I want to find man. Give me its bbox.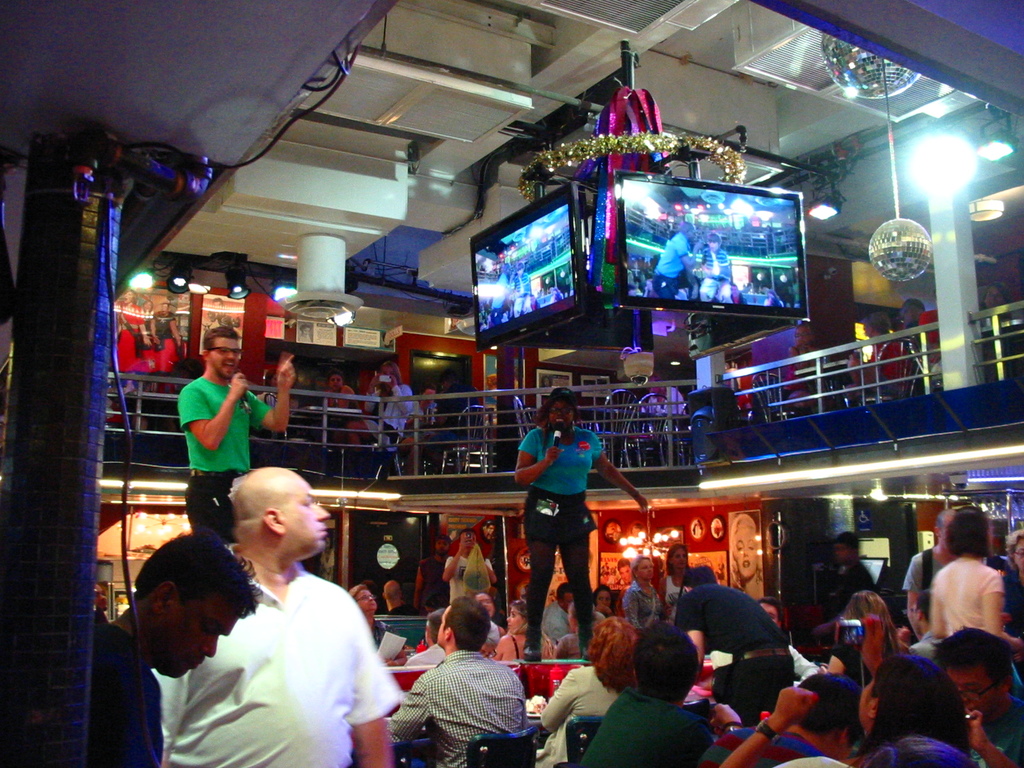
x1=904, y1=507, x2=954, y2=636.
